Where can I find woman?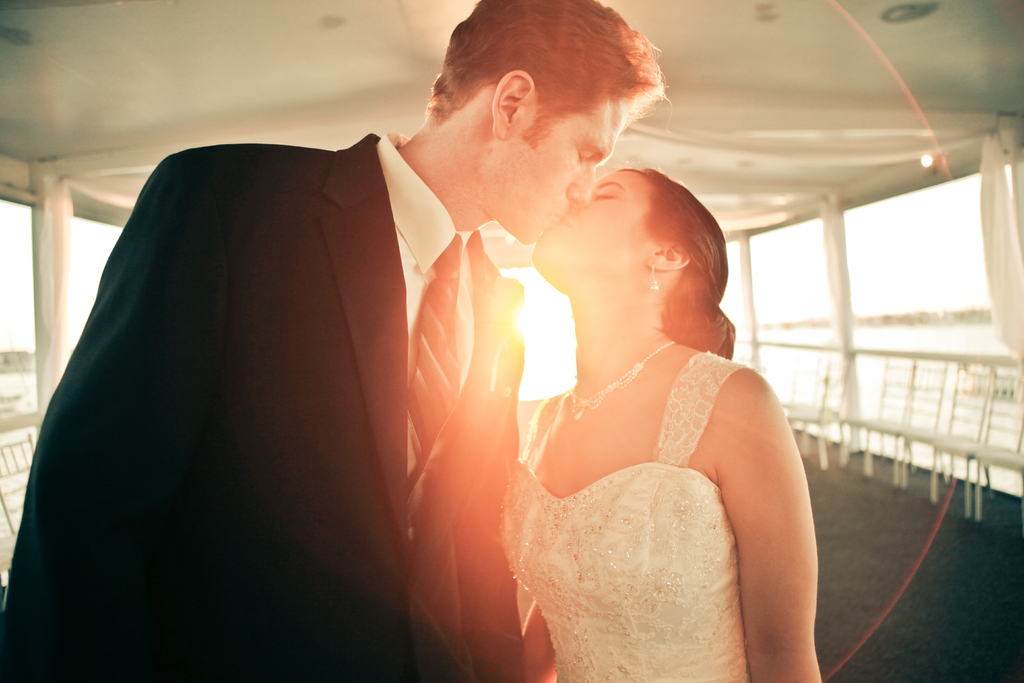
You can find it at (x1=476, y1=131, x2=835, y2=682).
